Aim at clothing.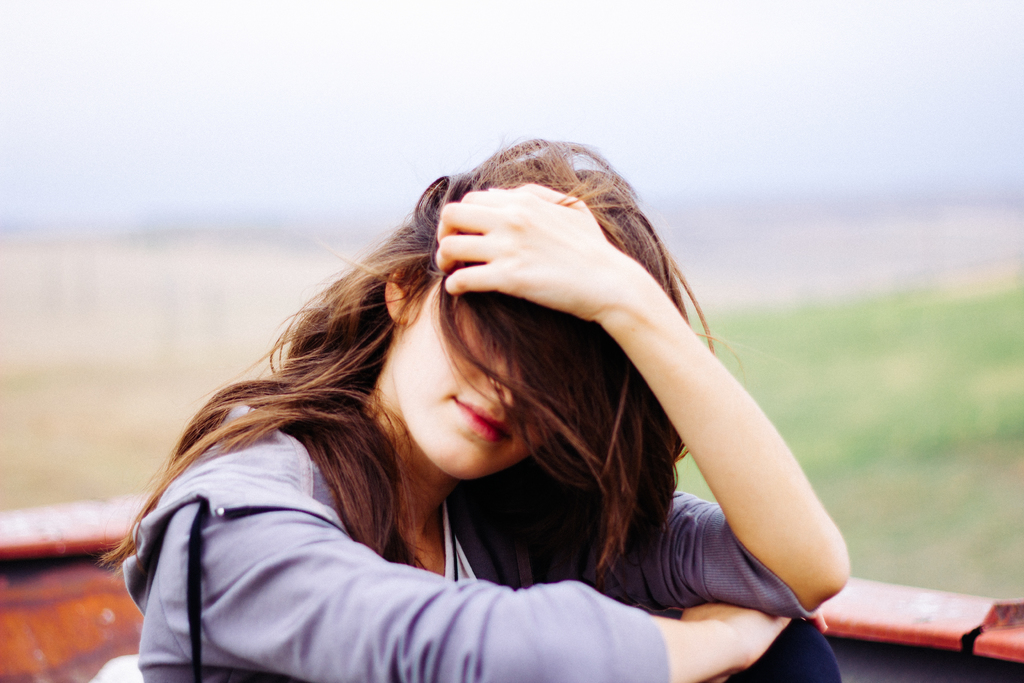
Aimed at [125, 403, 834, 682].
